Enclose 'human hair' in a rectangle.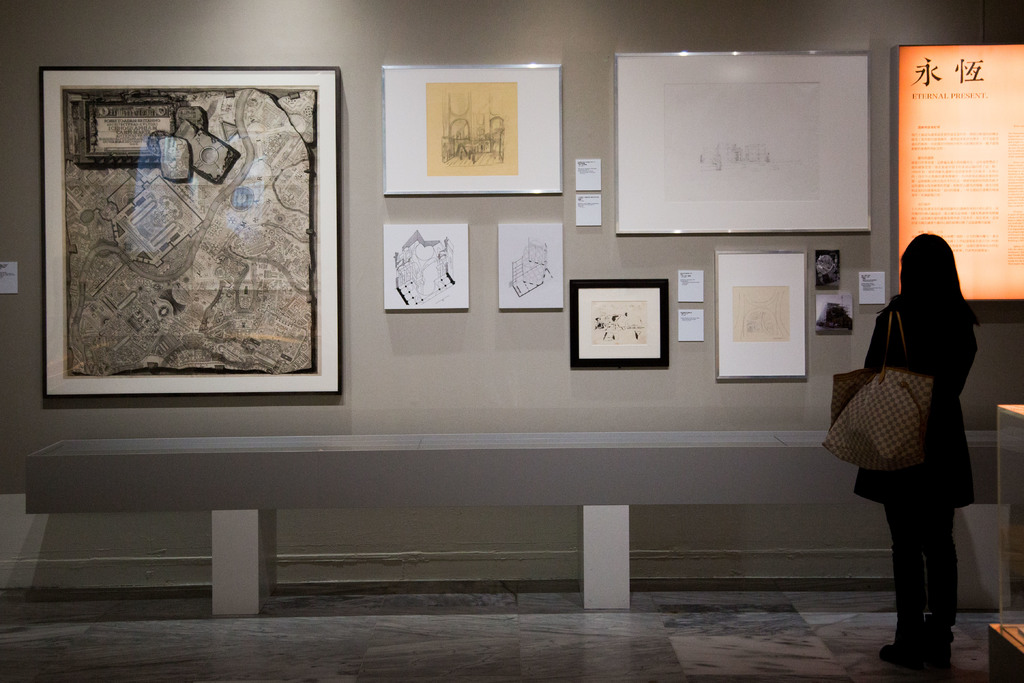
[x1=888, y1=233, x2=986, y2=403].
